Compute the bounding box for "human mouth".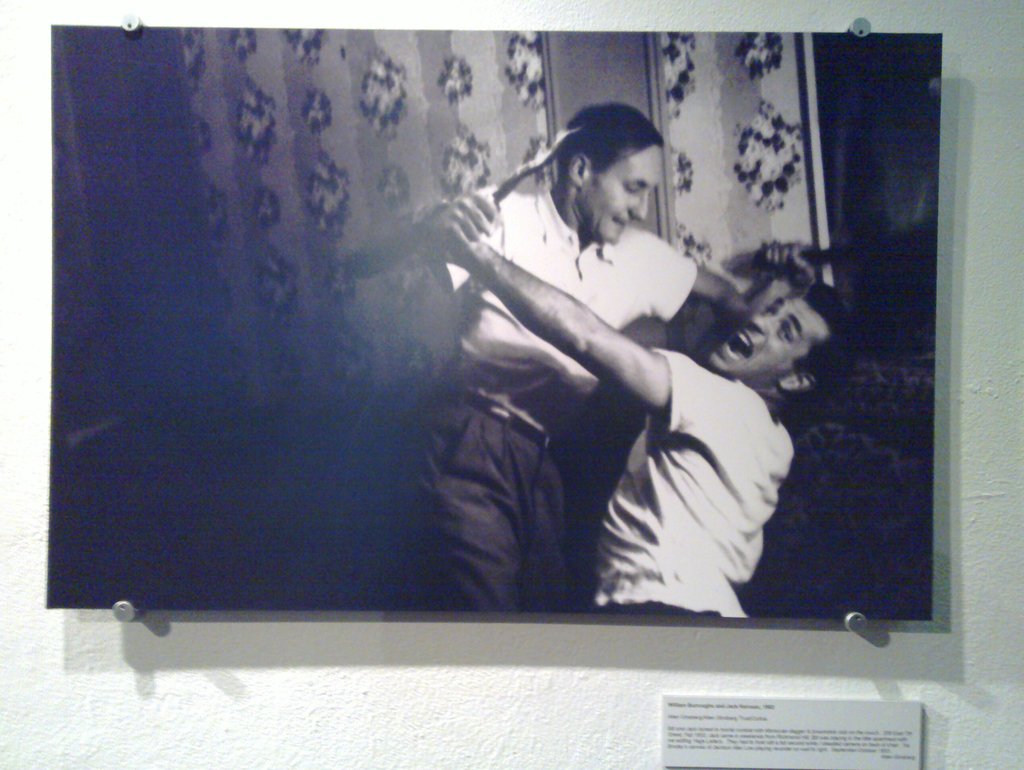
(x1=611, y1=215, x2=631, y2=231).
